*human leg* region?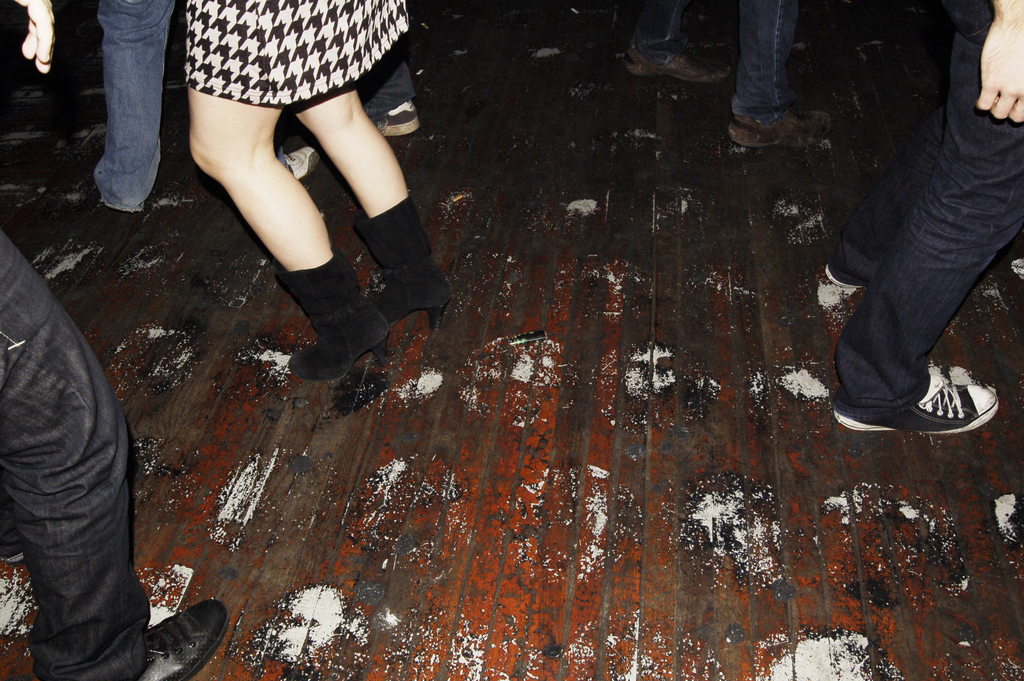
184:0:391:386
